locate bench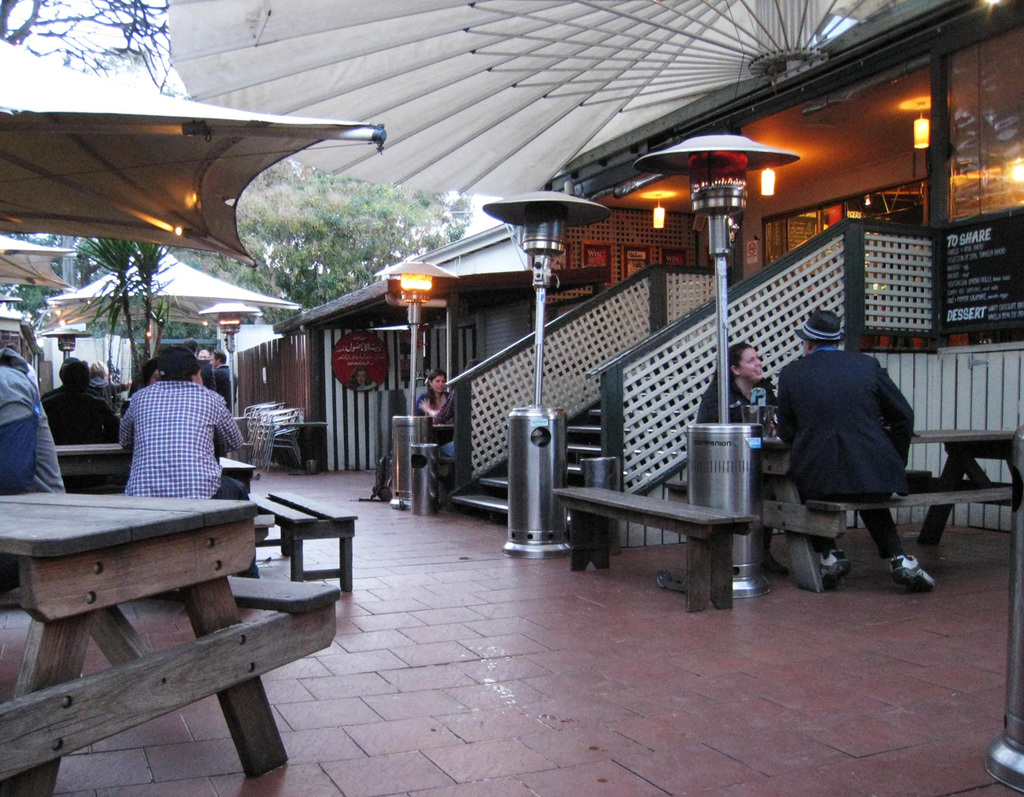
BBox(8, 484, 342, 796)
